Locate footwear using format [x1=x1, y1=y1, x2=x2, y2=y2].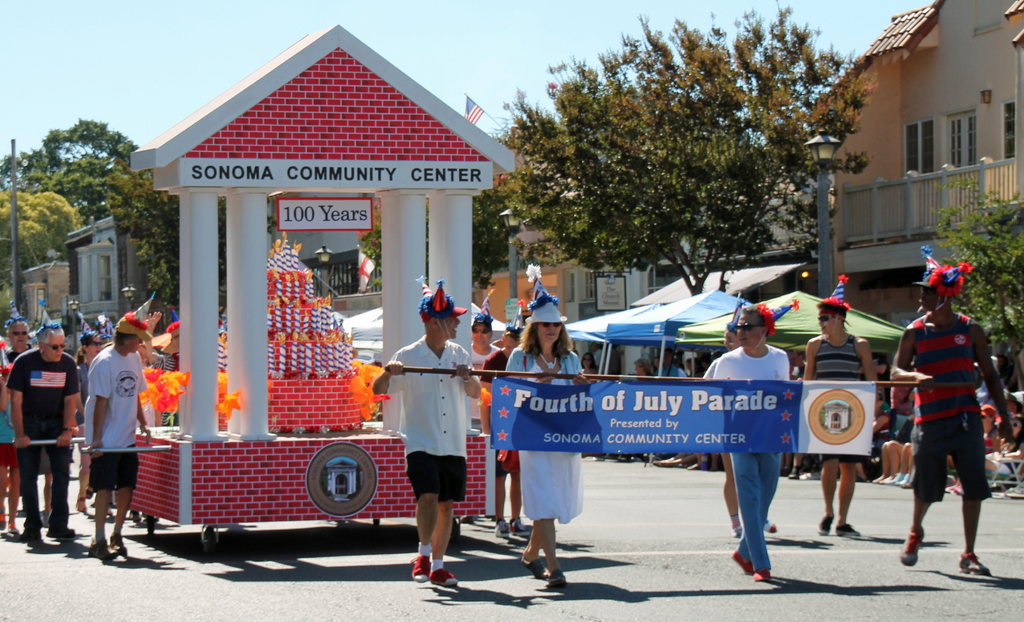
[x1=20, y1=518, x2=38, y2=546].
